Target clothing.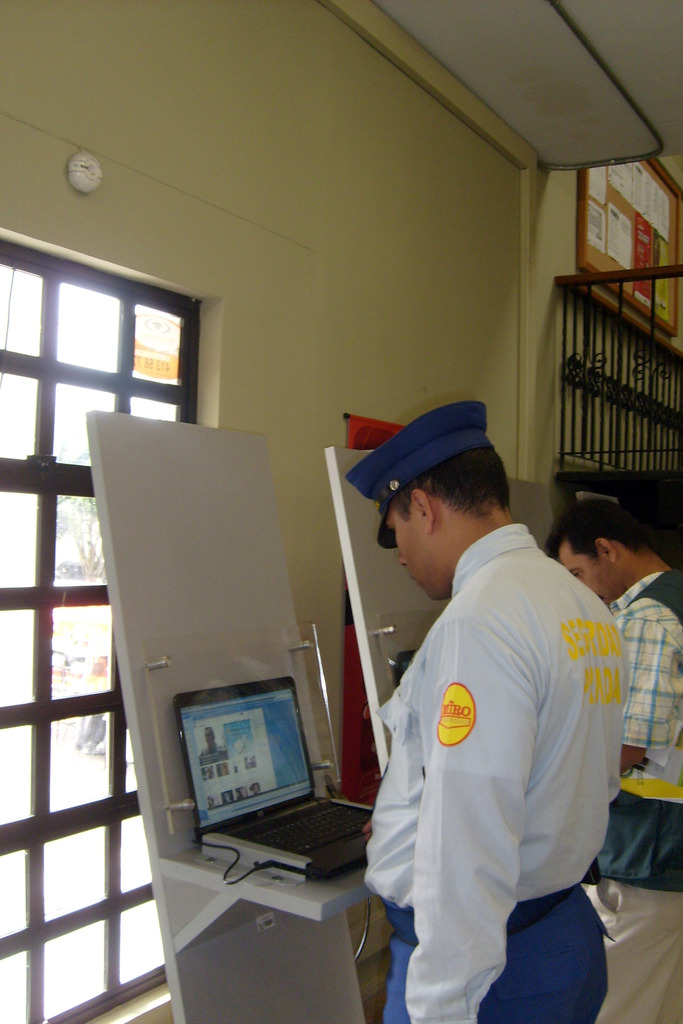
Target region: l=368, t=497, r=632, b=1017.
